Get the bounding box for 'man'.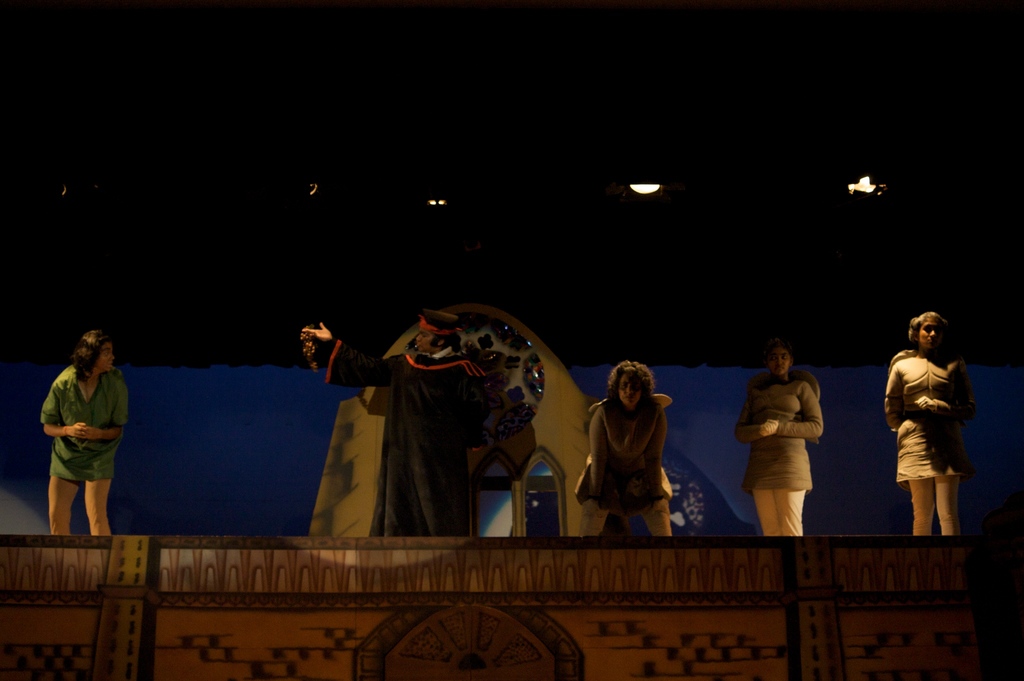
x1=301 y1=308 x2=491 y2=541.
